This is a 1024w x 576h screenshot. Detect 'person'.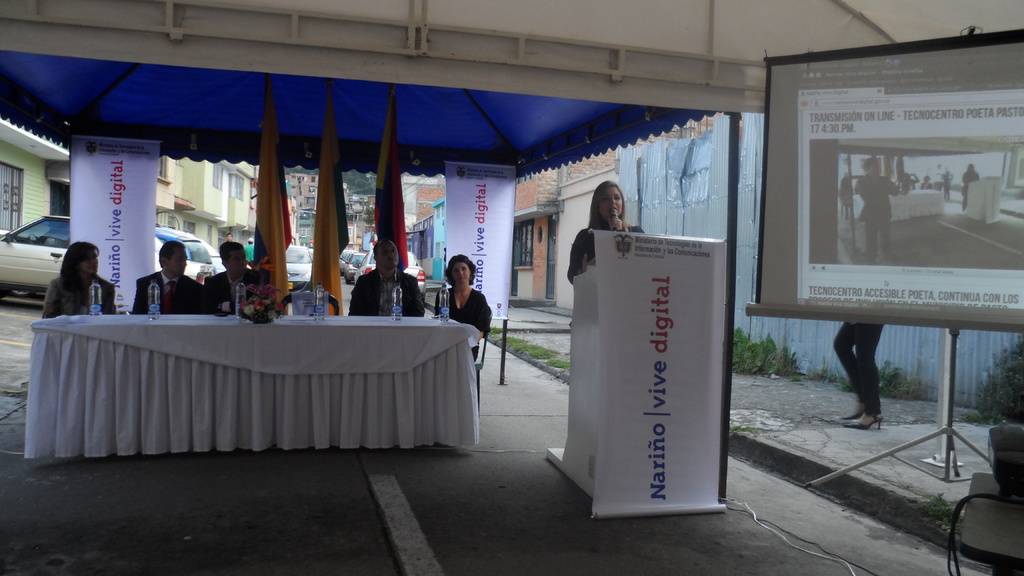
[left=132, top=238, right=205, bottom=314].
